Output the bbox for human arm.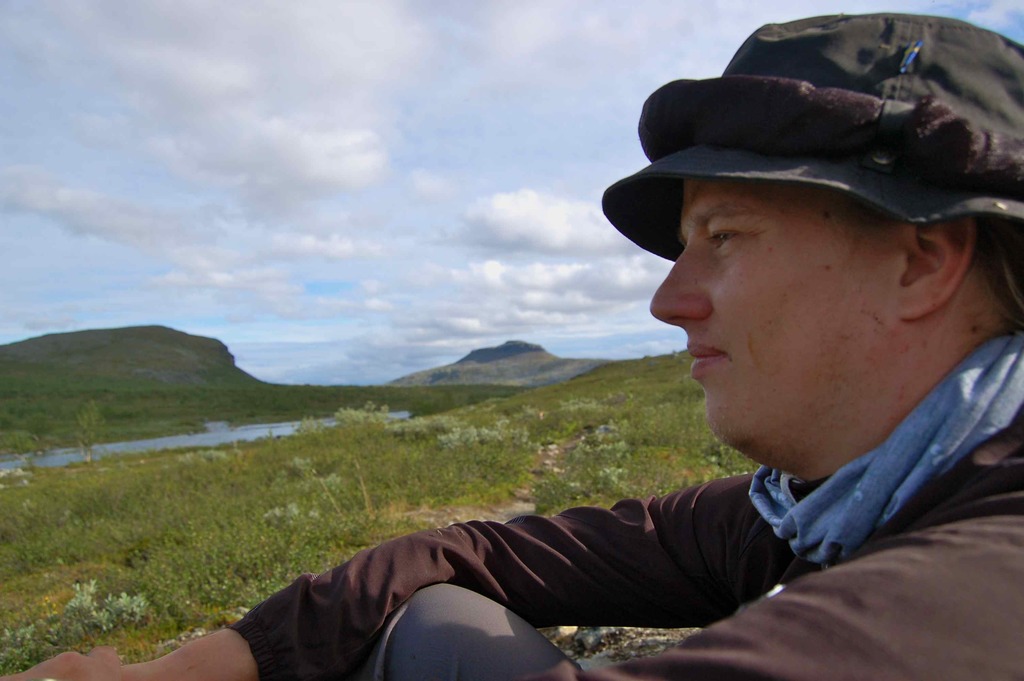
x1=0, y1=477, x2=762, y2=676.
